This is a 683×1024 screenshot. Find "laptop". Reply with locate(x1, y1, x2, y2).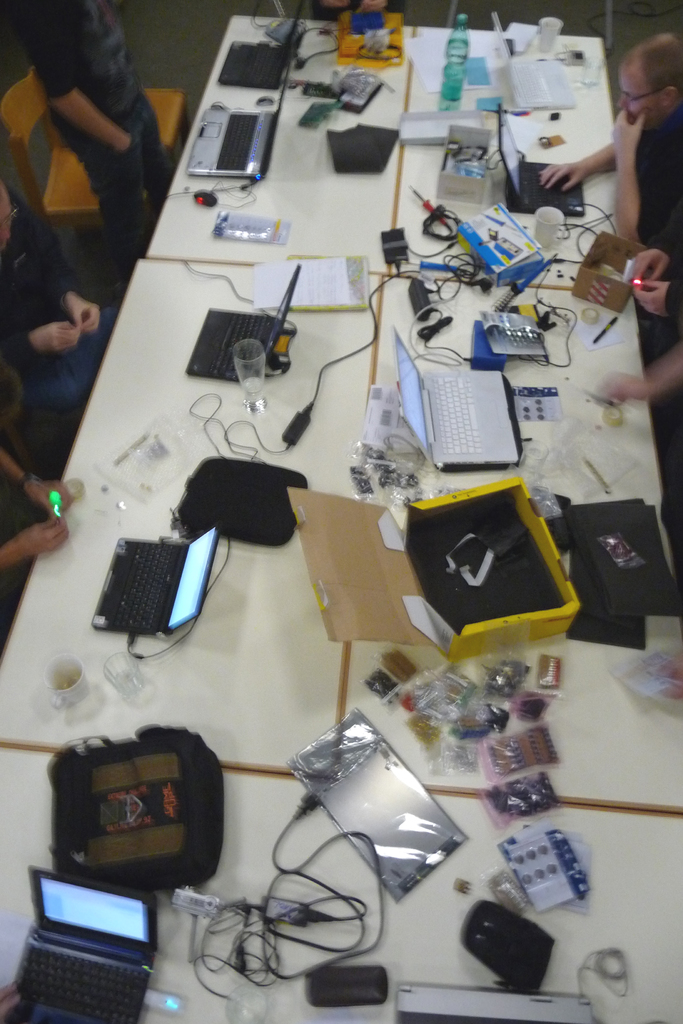
locate(187, 61, 291, 181).
